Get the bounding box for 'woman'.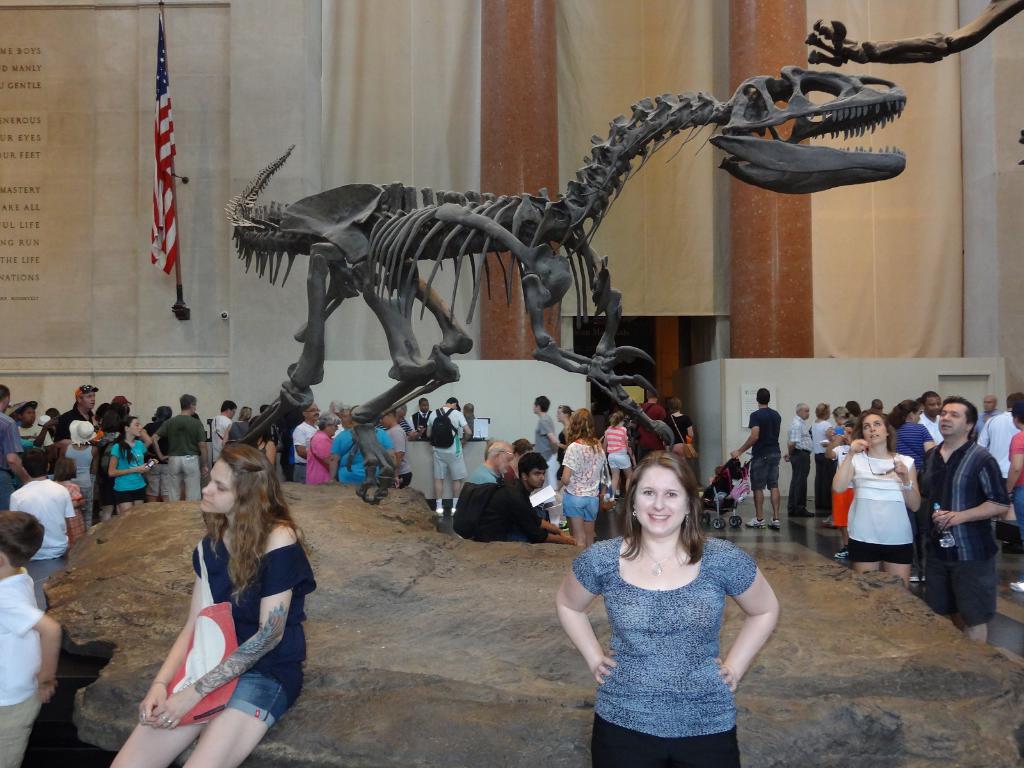
BBox(58, 416, 103, 529).
